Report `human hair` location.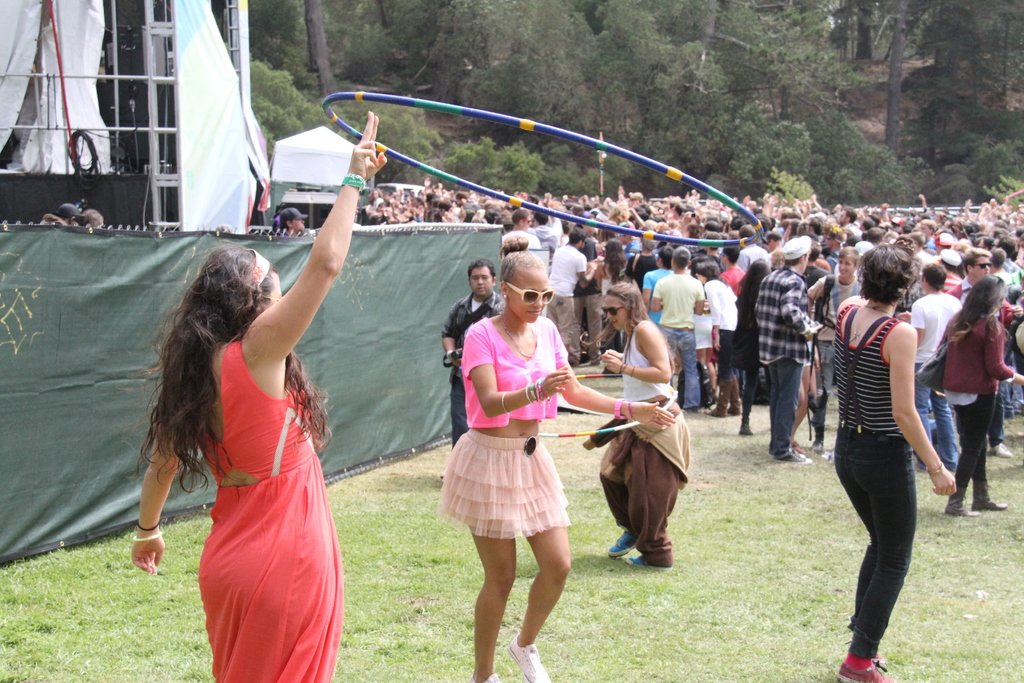
Report: (left=922, top=261, right=948, bottom=293).
